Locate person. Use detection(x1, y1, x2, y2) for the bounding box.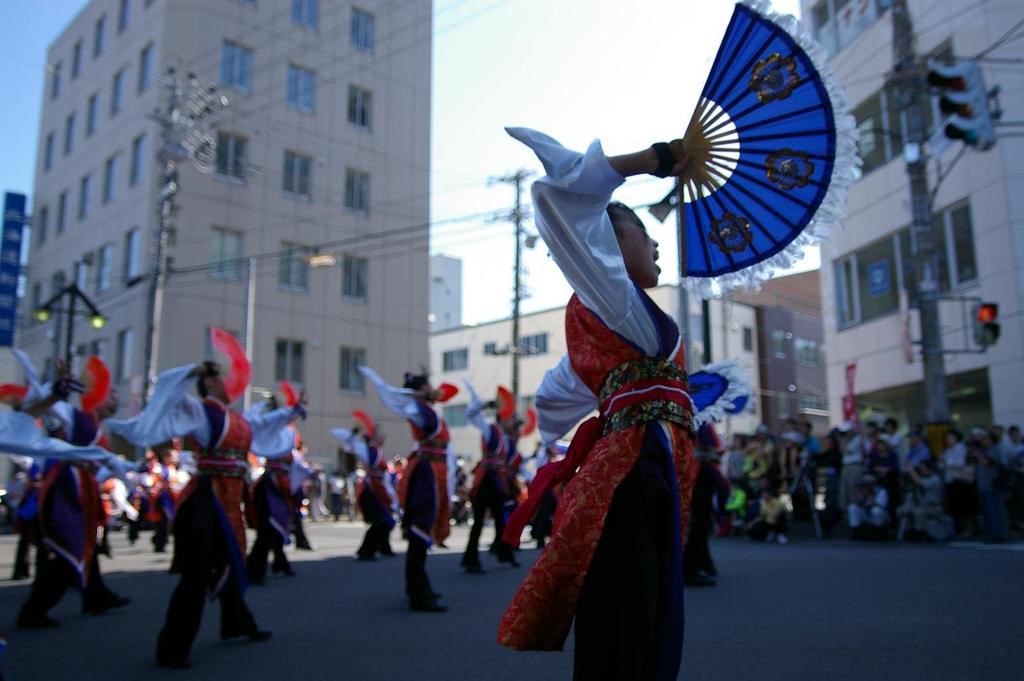
detection(496, 127, 700, 680).
